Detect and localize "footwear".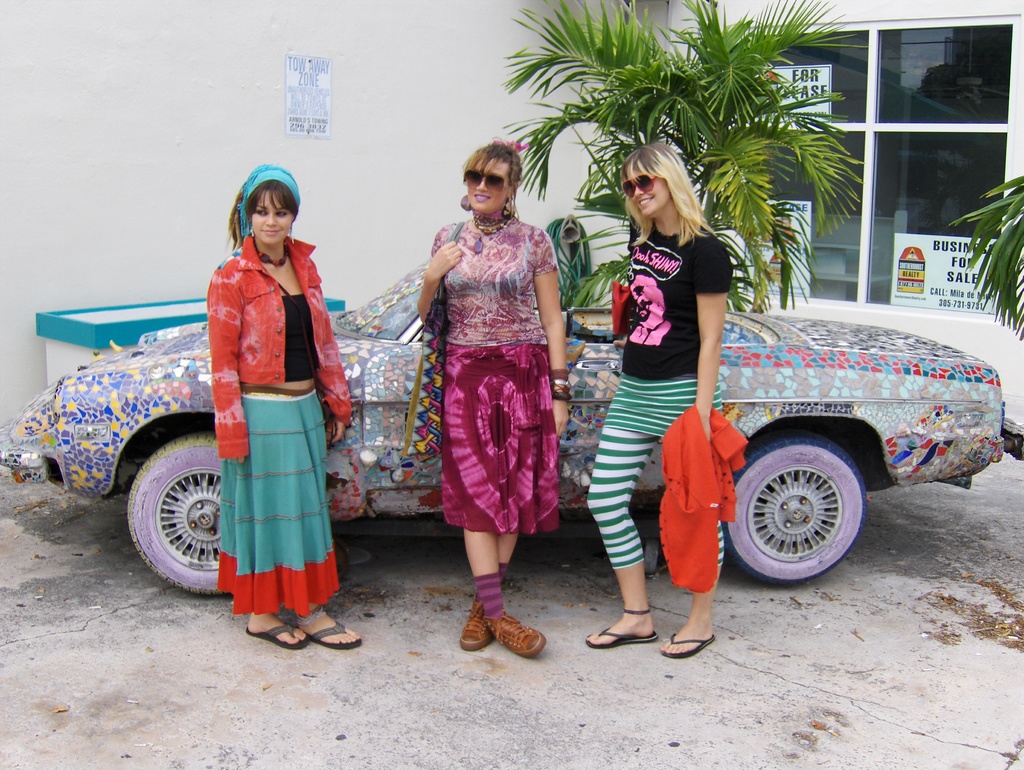
Localized at box=[663, 629, 714, 659].
